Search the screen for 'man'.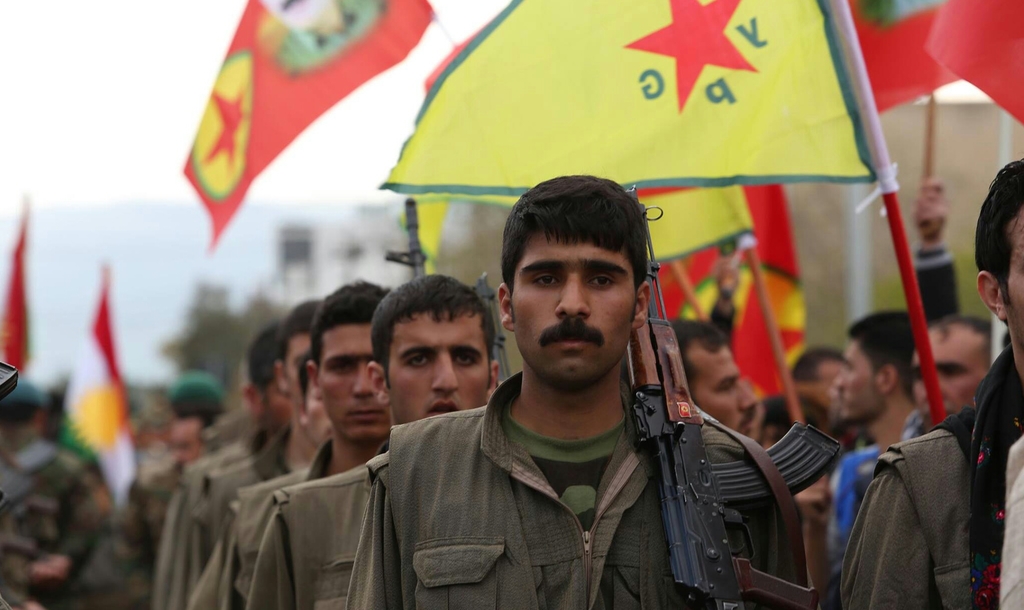
Found at {"x1": 661, "y1": 308, "x2": 762, "y2": 443}.
